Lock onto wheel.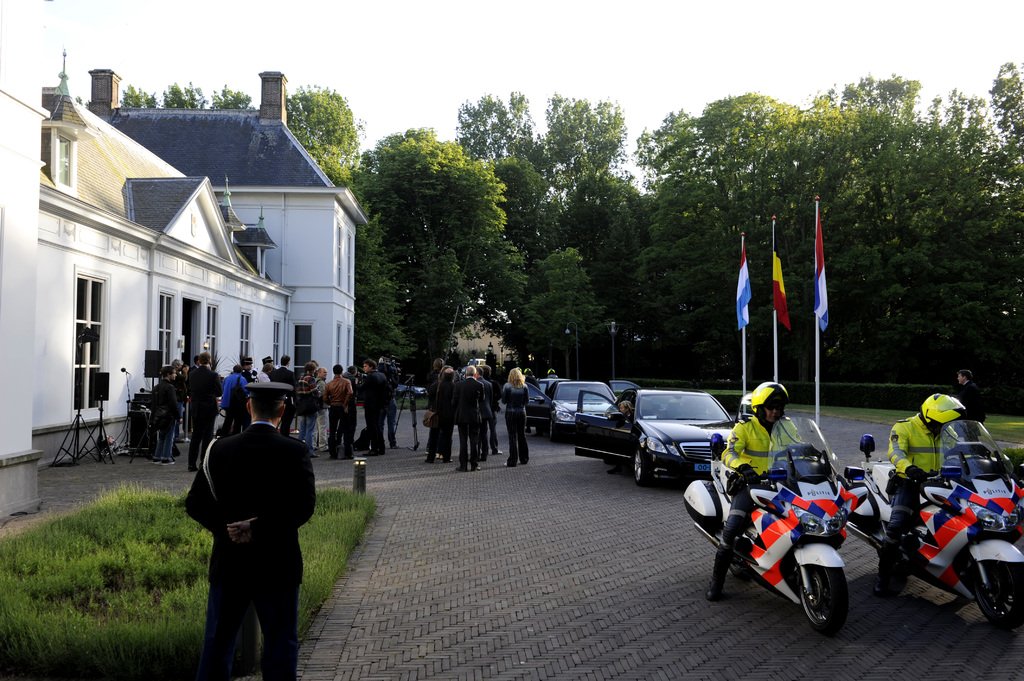
Locked: bbox(634, 451, 646, 487).
